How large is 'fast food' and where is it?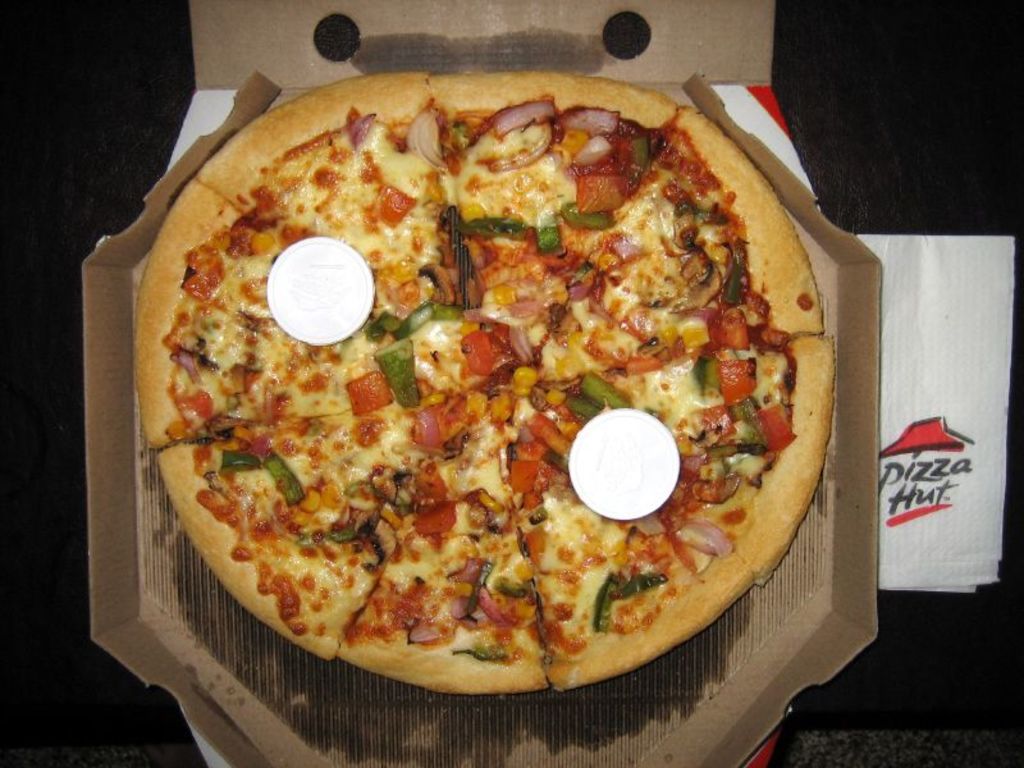
Bounding box: (x1=147, y1=55, x2=829, y2=660).
